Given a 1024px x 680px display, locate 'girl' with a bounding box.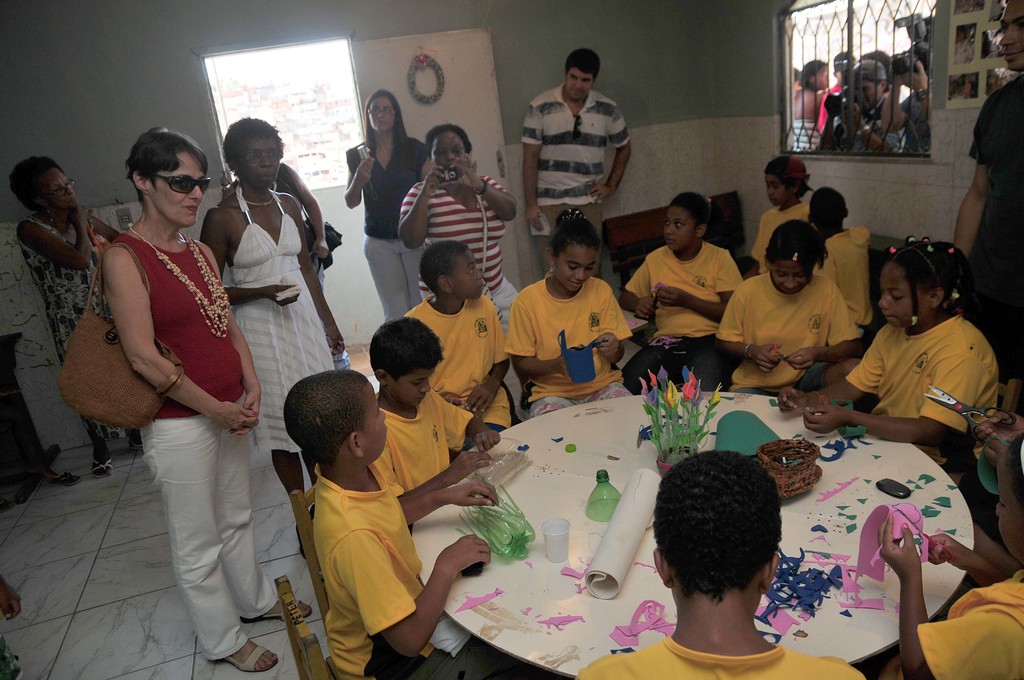
Located: [left=617, top=190, right=738, bottom=393].
